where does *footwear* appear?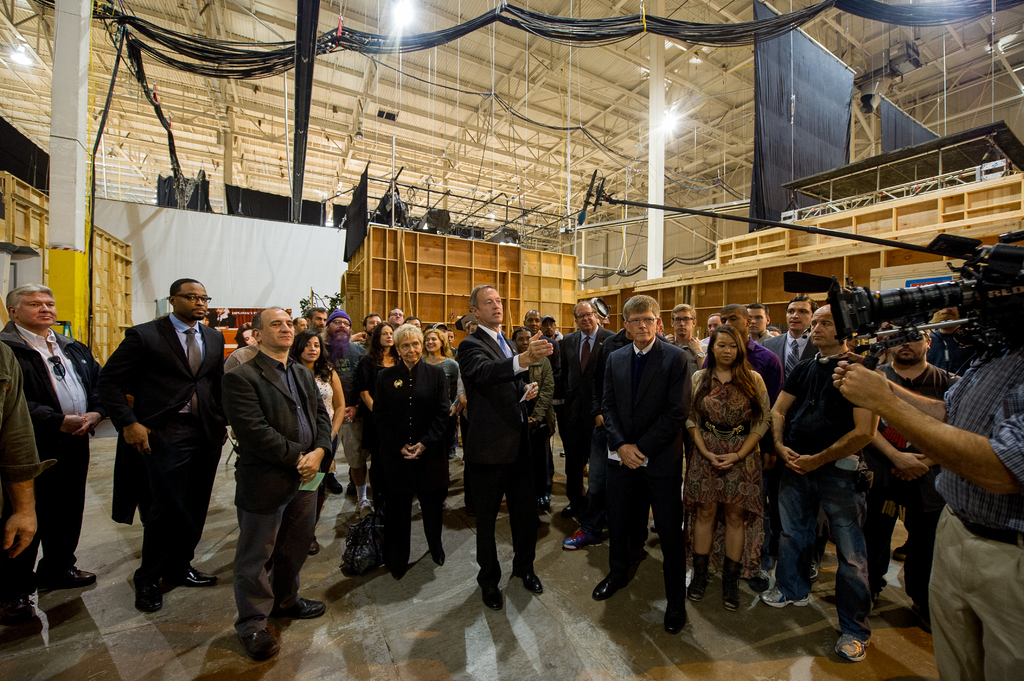
Appears at pyautogui.locateOnScreen(647, 525, 653, 538).
